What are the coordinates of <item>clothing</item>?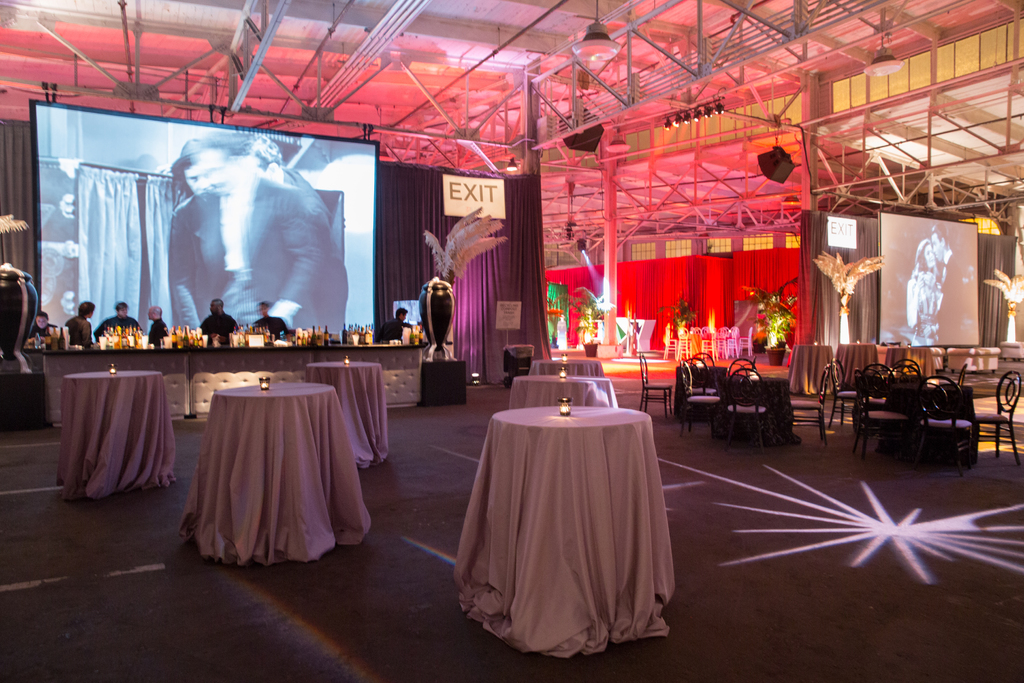
x1=381 y1=310 x2=410 y2=342.
